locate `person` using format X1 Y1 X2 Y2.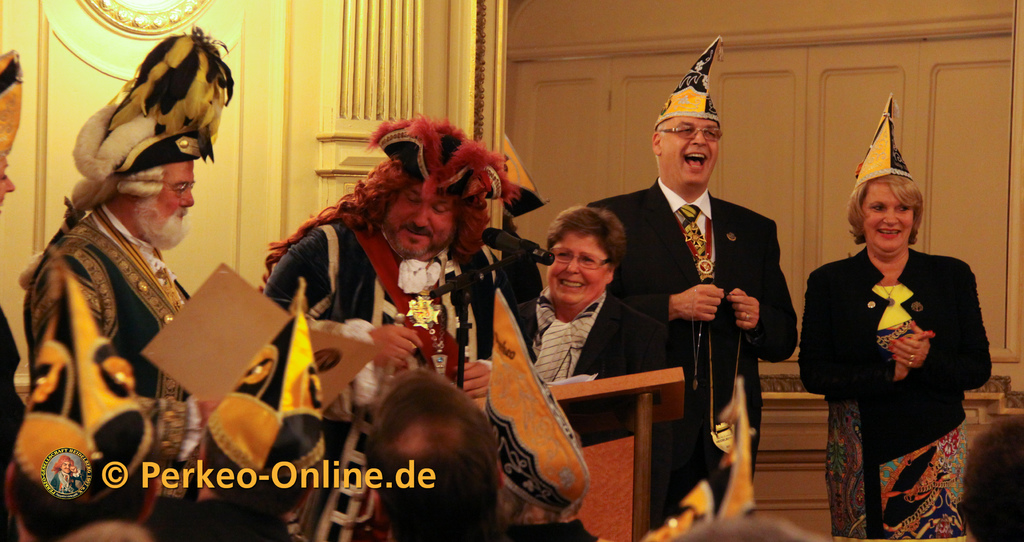
9 264 170 541.
